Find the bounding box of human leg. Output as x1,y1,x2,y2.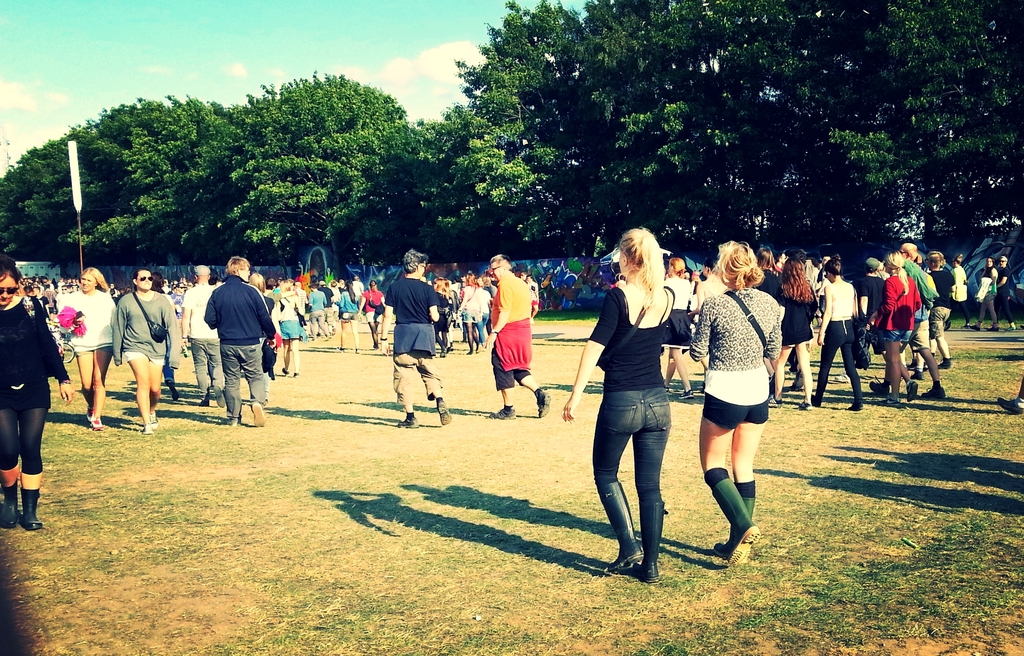
416,352,451,417.
